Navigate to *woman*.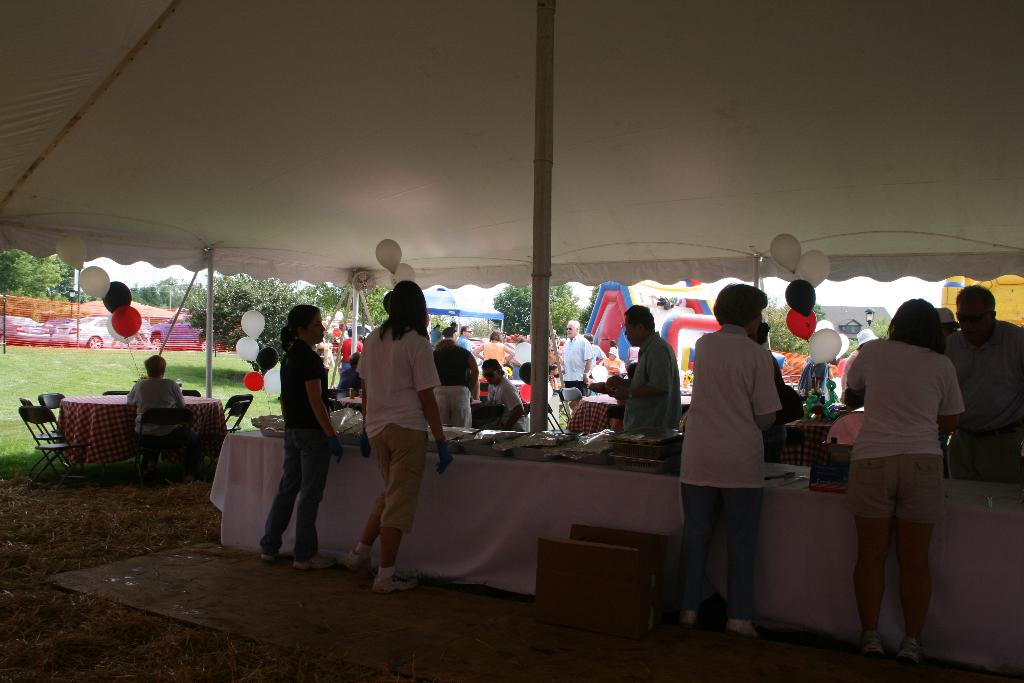
Navigation target: select_region(838, 295, 965, 678).
